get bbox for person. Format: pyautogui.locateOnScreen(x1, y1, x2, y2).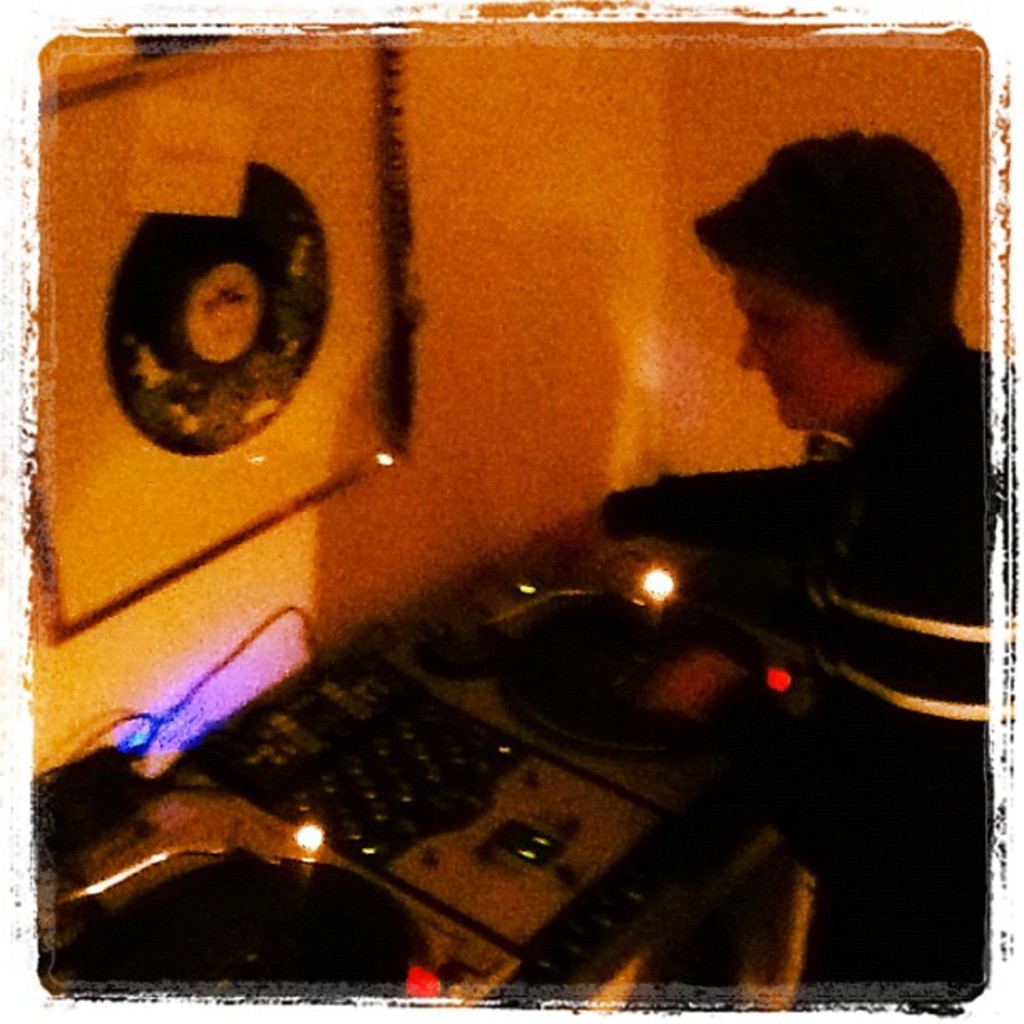
pyautogui.locateOnScreen(515, 122, 986, 1014).
